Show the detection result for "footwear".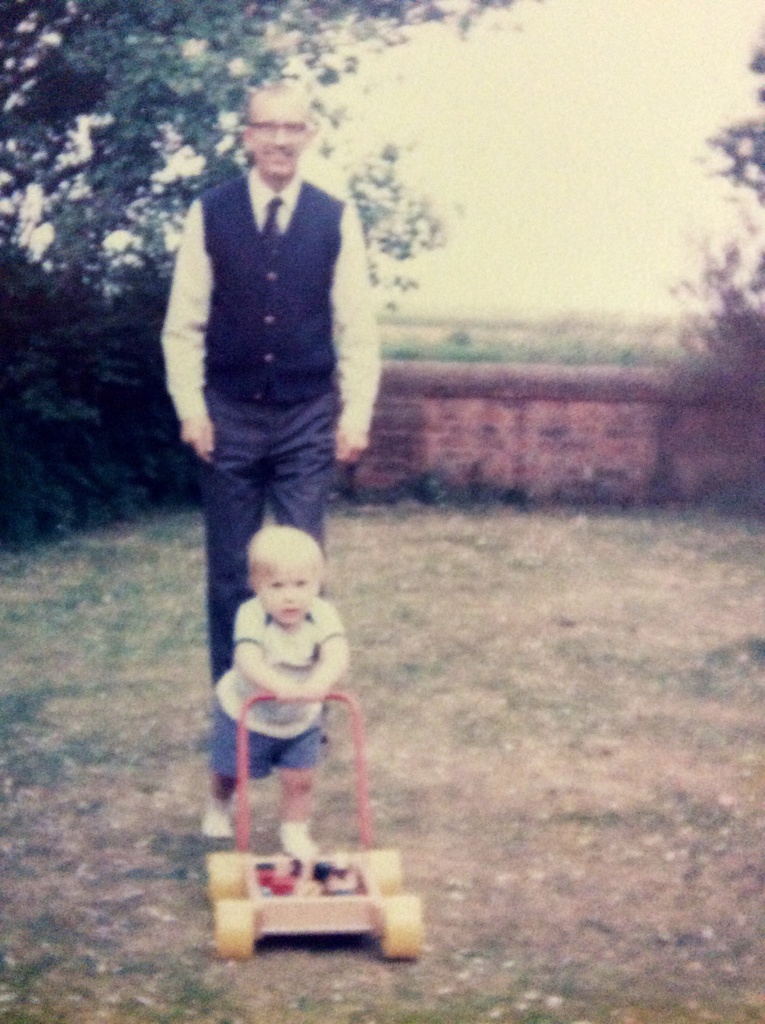
(202, 803, 237, 837).
